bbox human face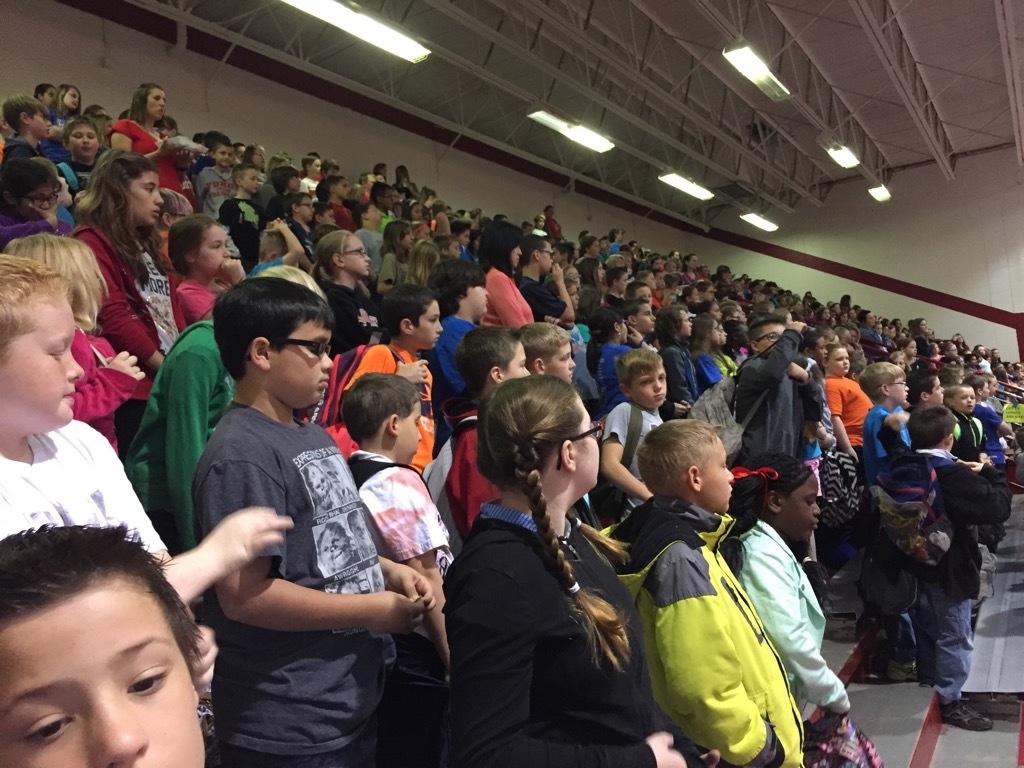
(703, 448, 732, 513)
